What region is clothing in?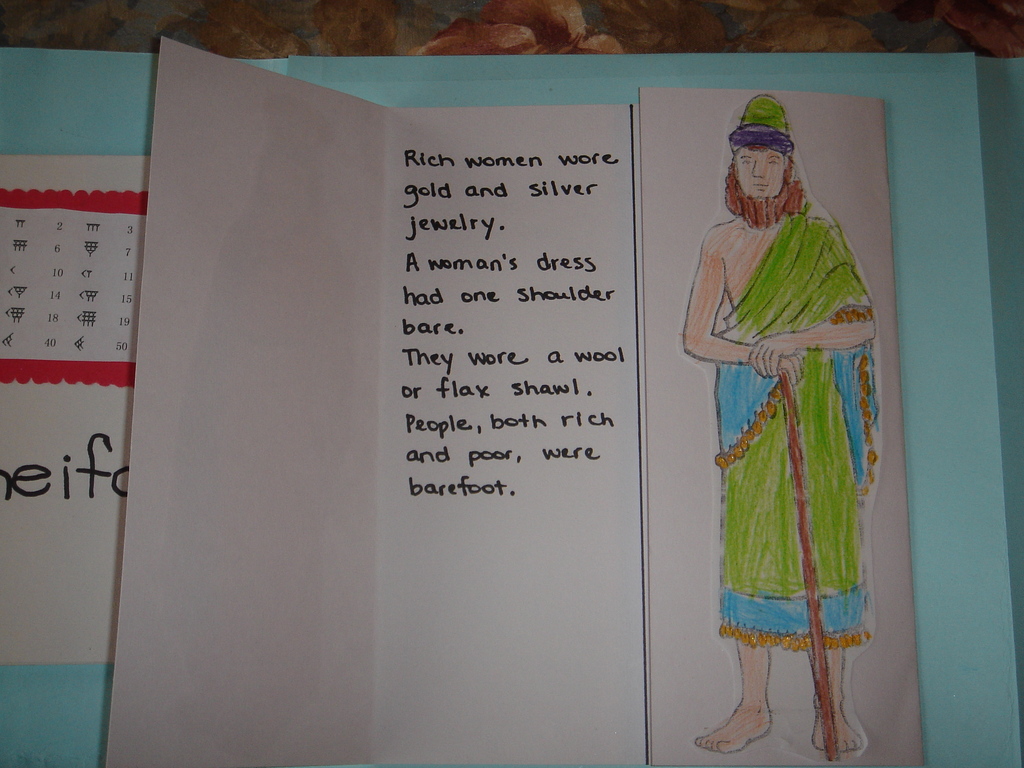
{"x1": 696, "y1": 169, "x2": 881, "y2": 693}.
